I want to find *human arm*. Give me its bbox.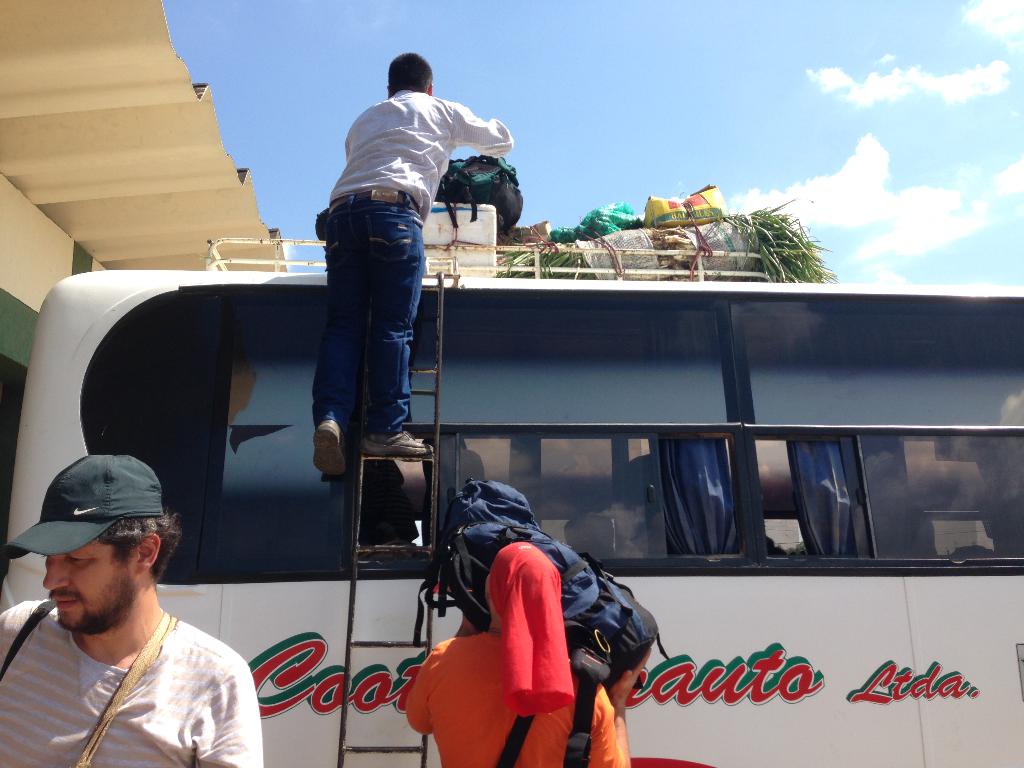
Rect(448, 100, 512, 156).
